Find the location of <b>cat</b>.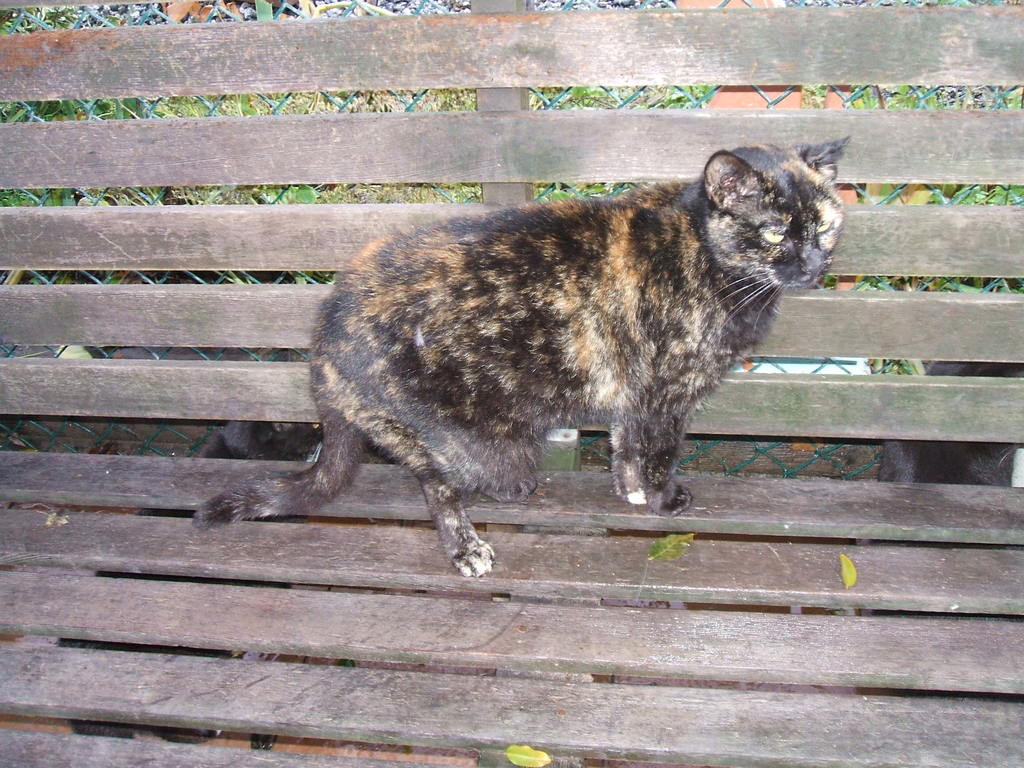
Location: <region>197, 134, 849, 582</region>.
